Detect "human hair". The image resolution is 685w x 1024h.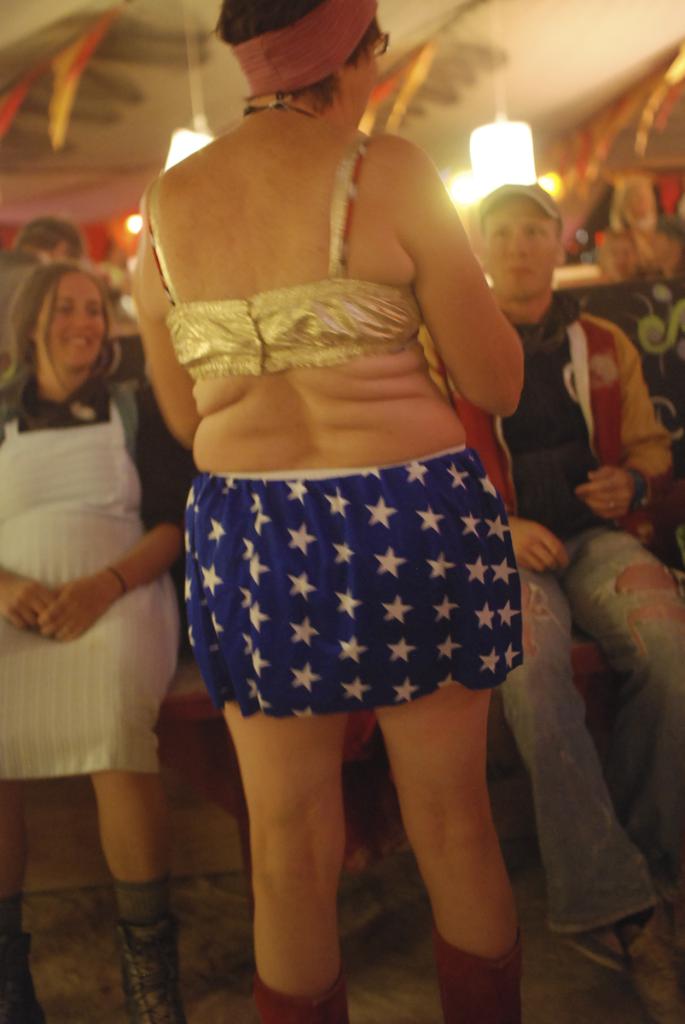
l=215, t=0, r=384, b=113.
